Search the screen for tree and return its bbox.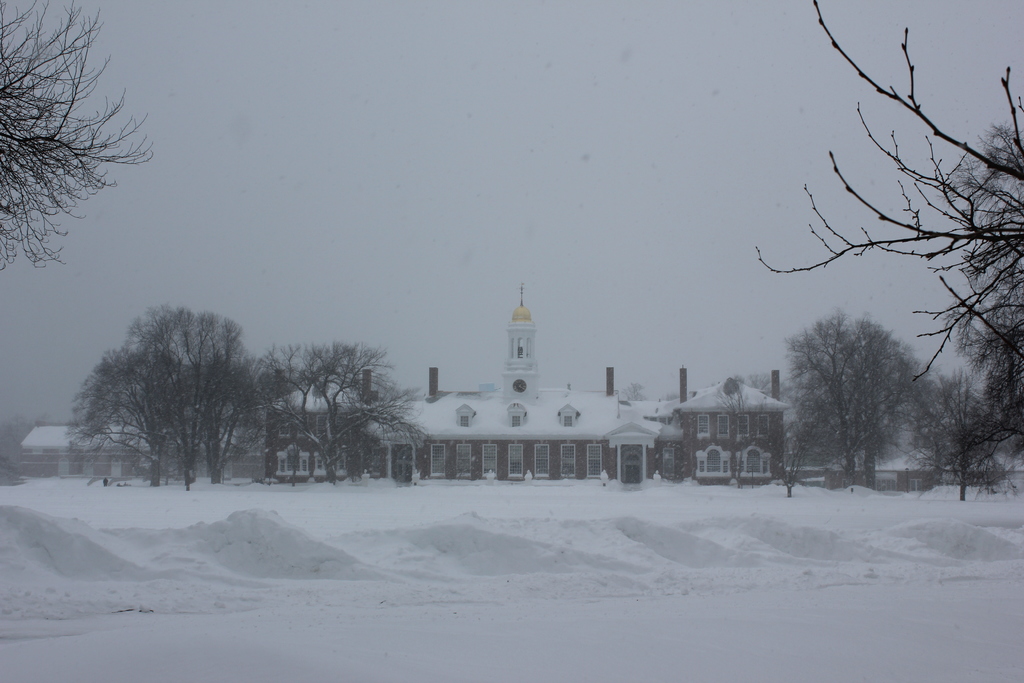
Found: select_region(915, 368, 1014, 507).
